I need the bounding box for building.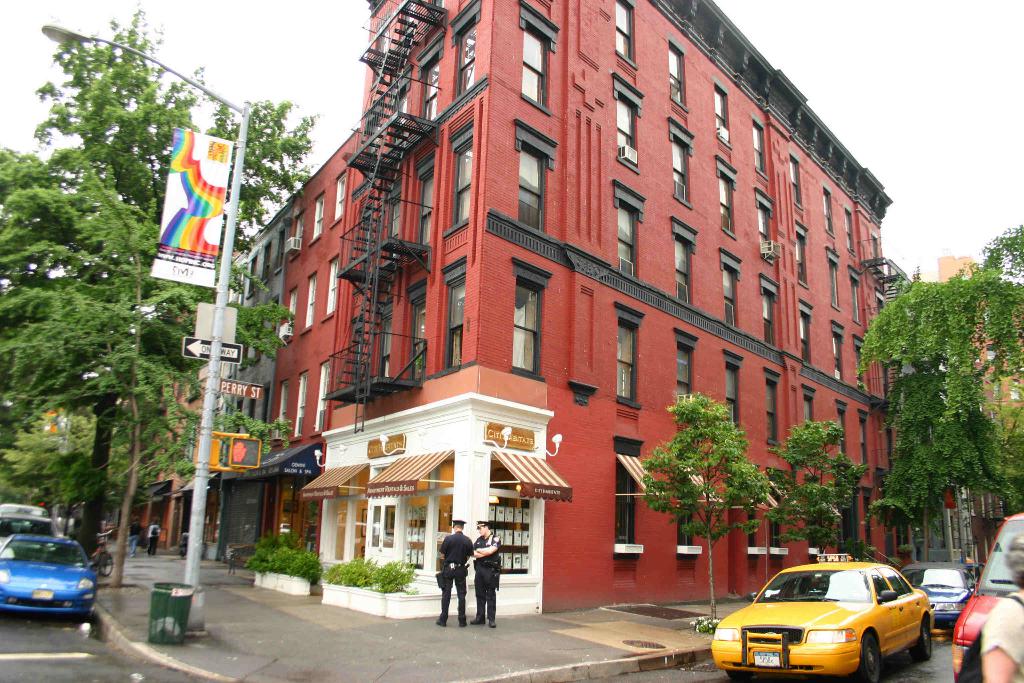
Here it is: <box>243,0,912,620</box>.
